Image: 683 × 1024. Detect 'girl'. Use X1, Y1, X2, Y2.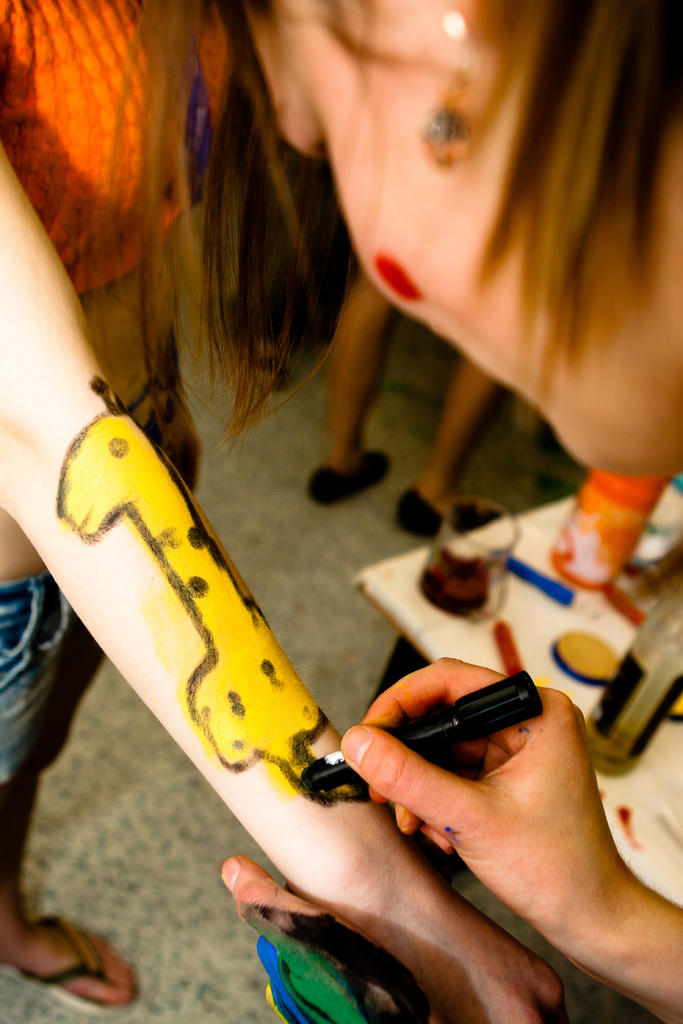
104, 0, 679, 1023.
